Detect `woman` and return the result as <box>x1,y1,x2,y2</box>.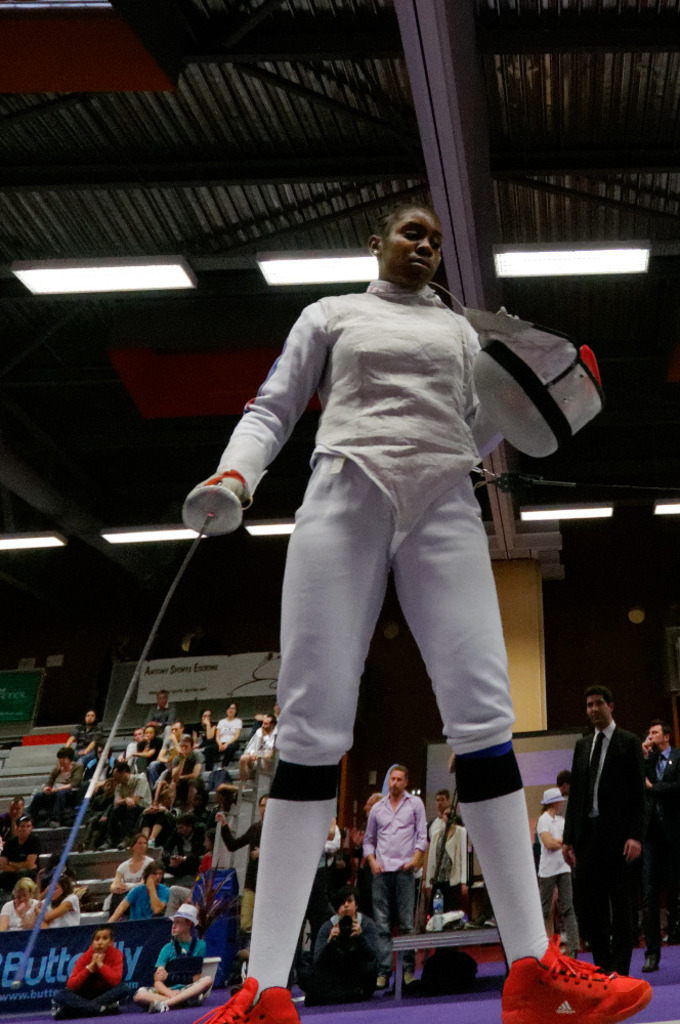
<box>128,722,166,767</box>.
